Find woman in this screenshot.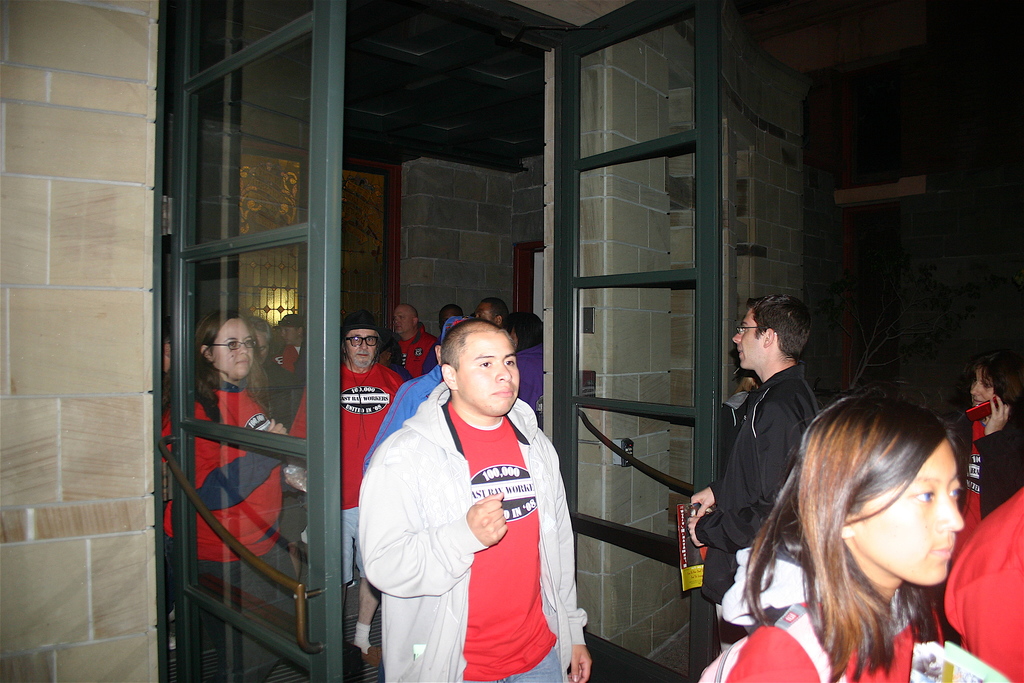
The bounding box for woman is bbox=[712, 402, 995, 679].
